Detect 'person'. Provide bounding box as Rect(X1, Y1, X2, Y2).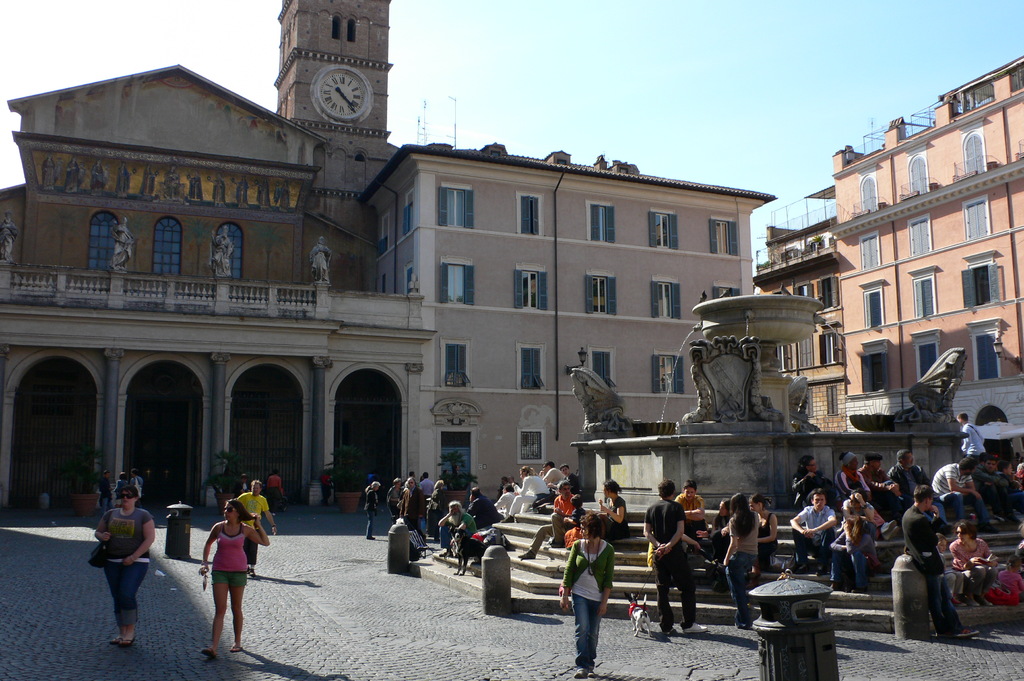
Rect(541, 461, 566, 485).
